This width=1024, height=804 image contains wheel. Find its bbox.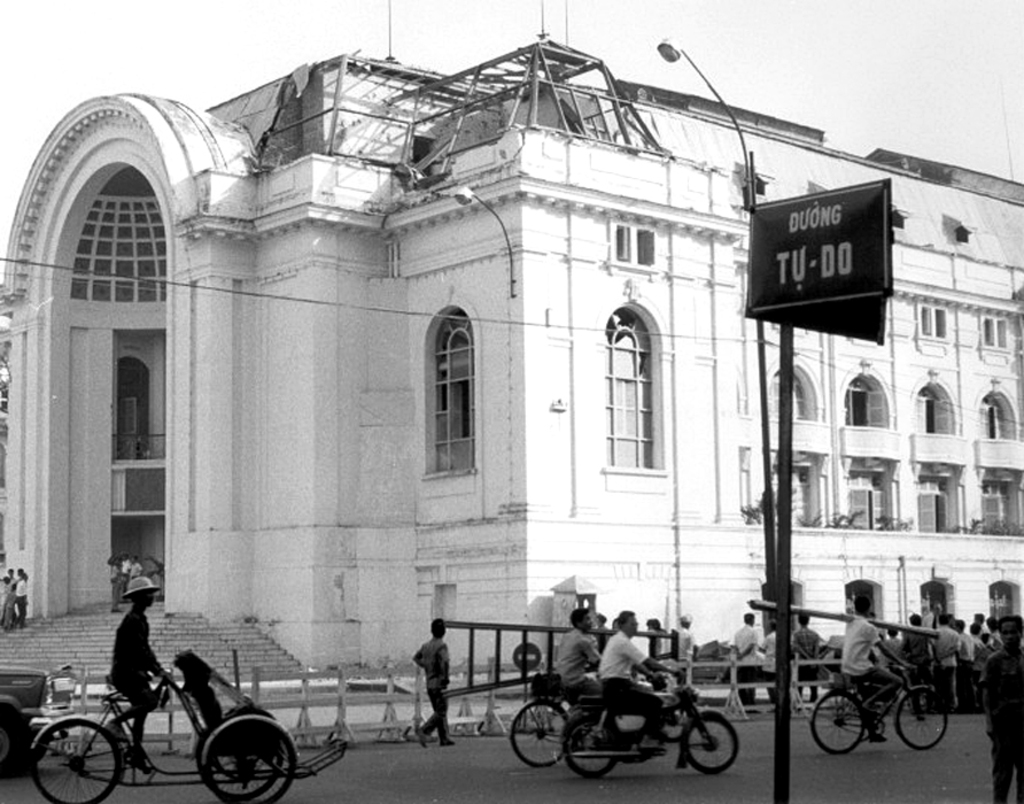
{"x1": 24, "y1": 714, "x2": 125, "y2": 803}.
